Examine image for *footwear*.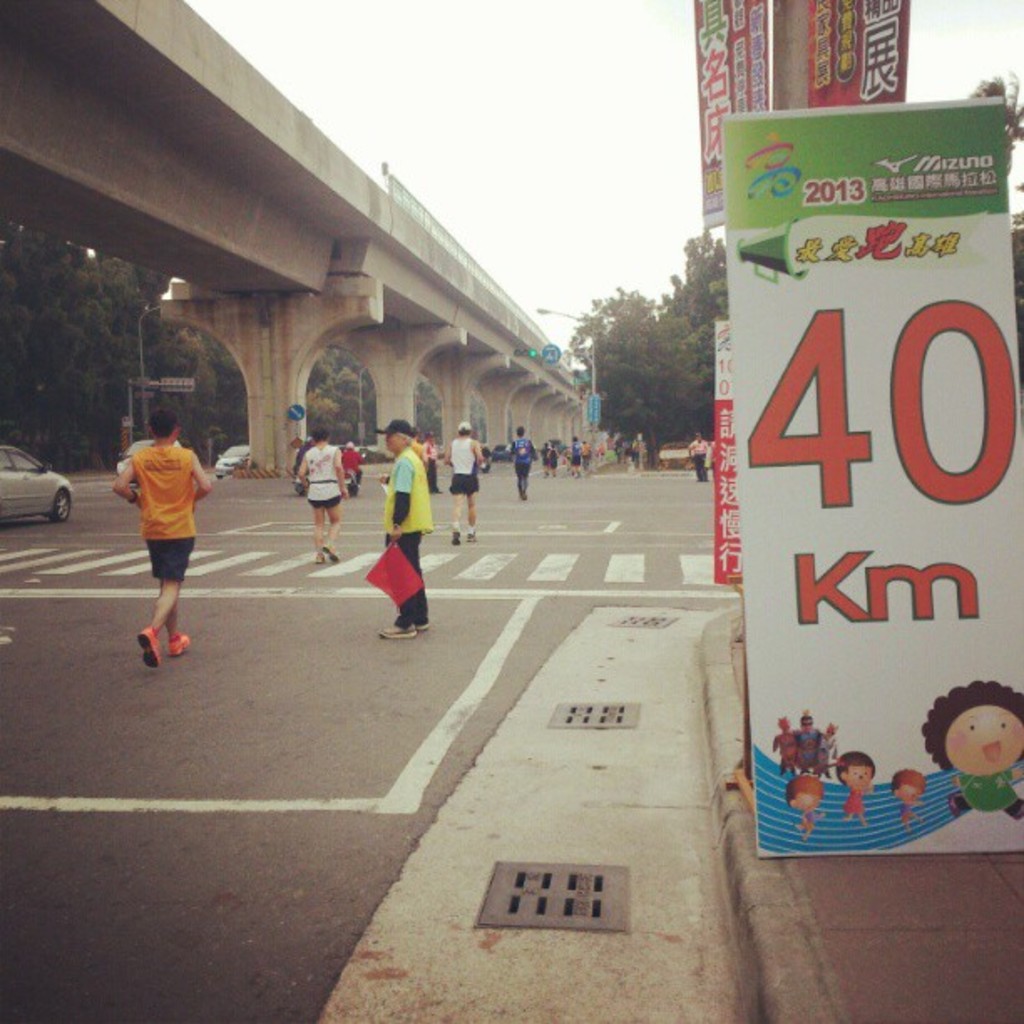
Examination result: bbox=[137, 621, 164, 673].
